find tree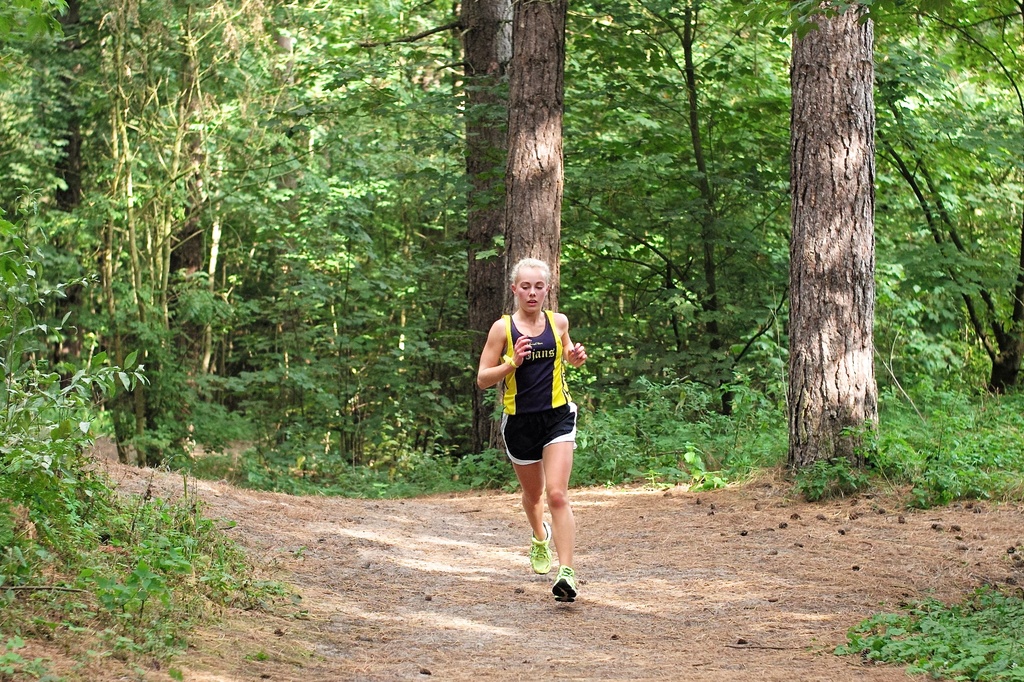
<box>243,0,385,454</box>
